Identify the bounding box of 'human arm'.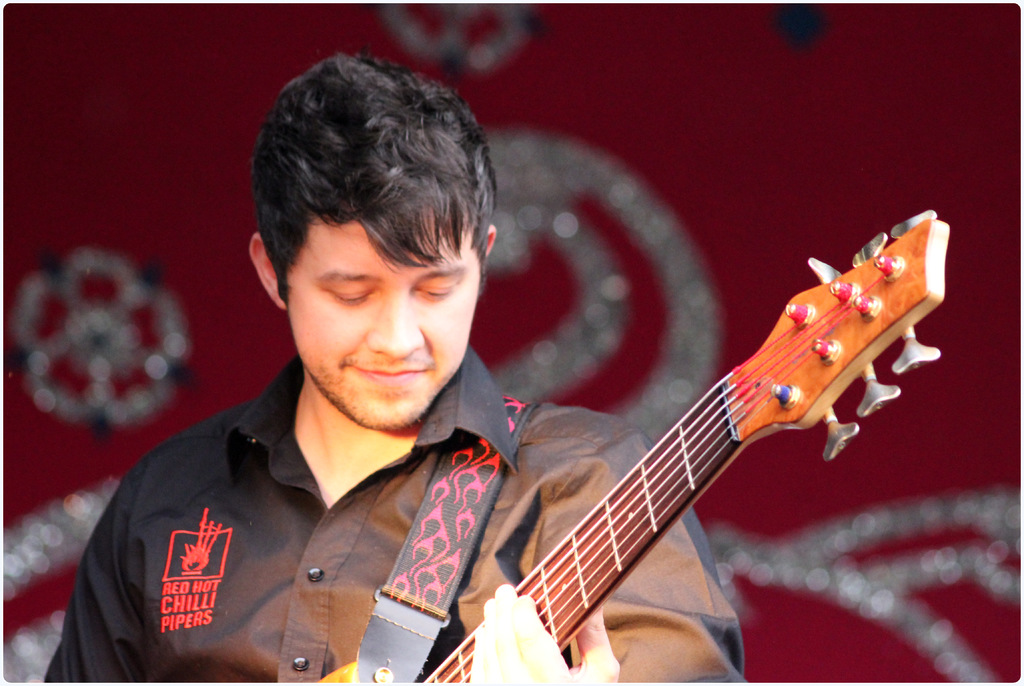
{"x1": 463, "y1": 418, "x2": 742, "y2": 685}.
